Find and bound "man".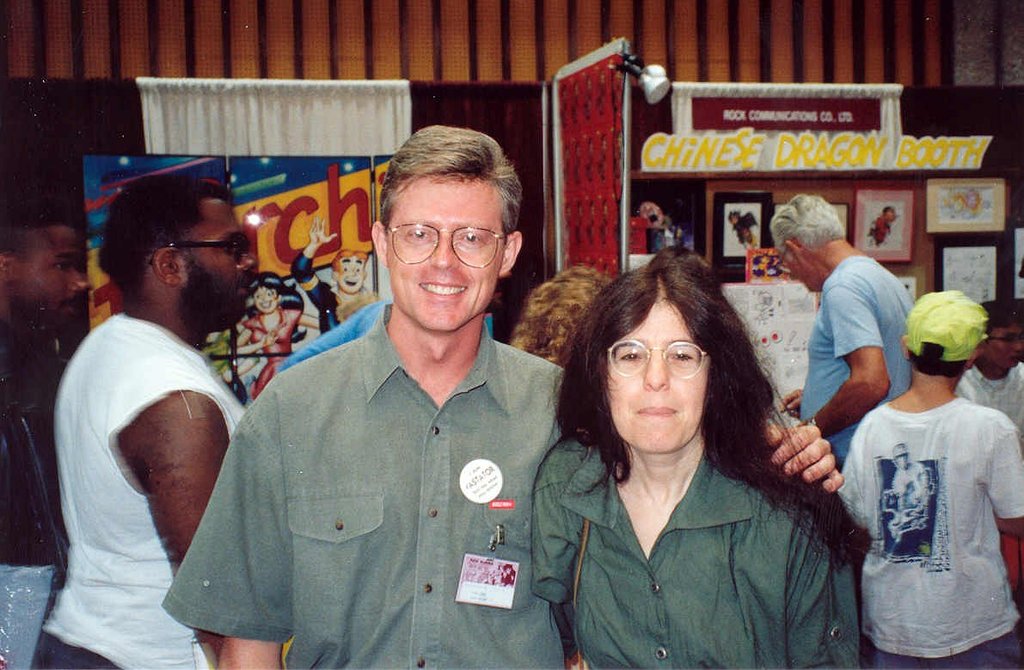
Bound: x1=774 y1=192 x2=915 y2=471.
